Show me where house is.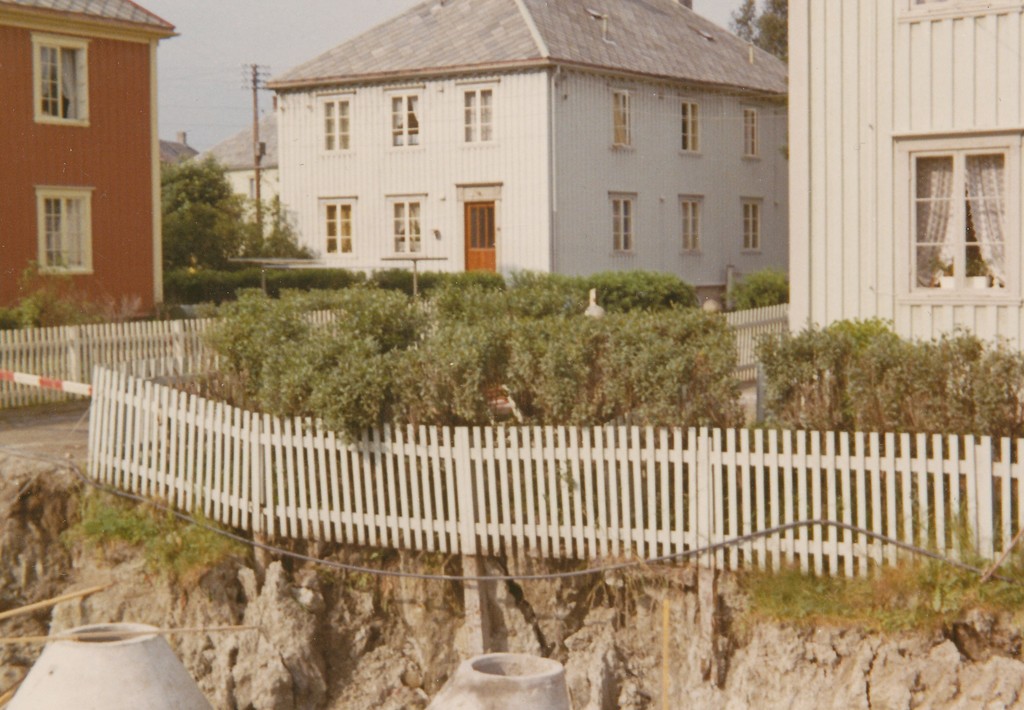
house is at (242,15,815,318).
